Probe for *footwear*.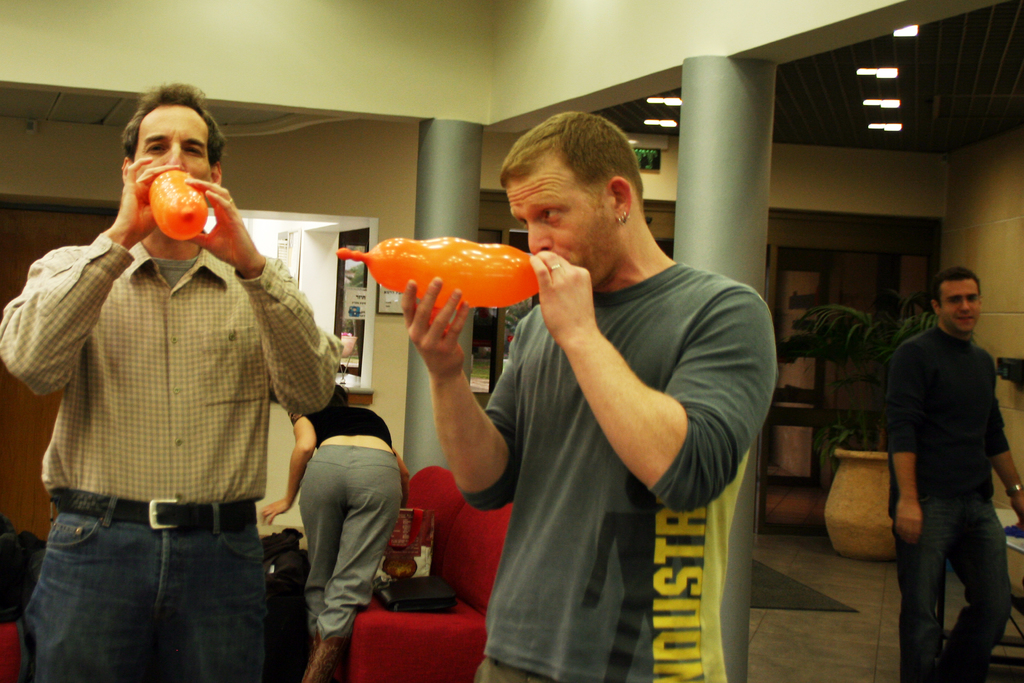
Probe result: l=303, t=629, r=343, b=682.
